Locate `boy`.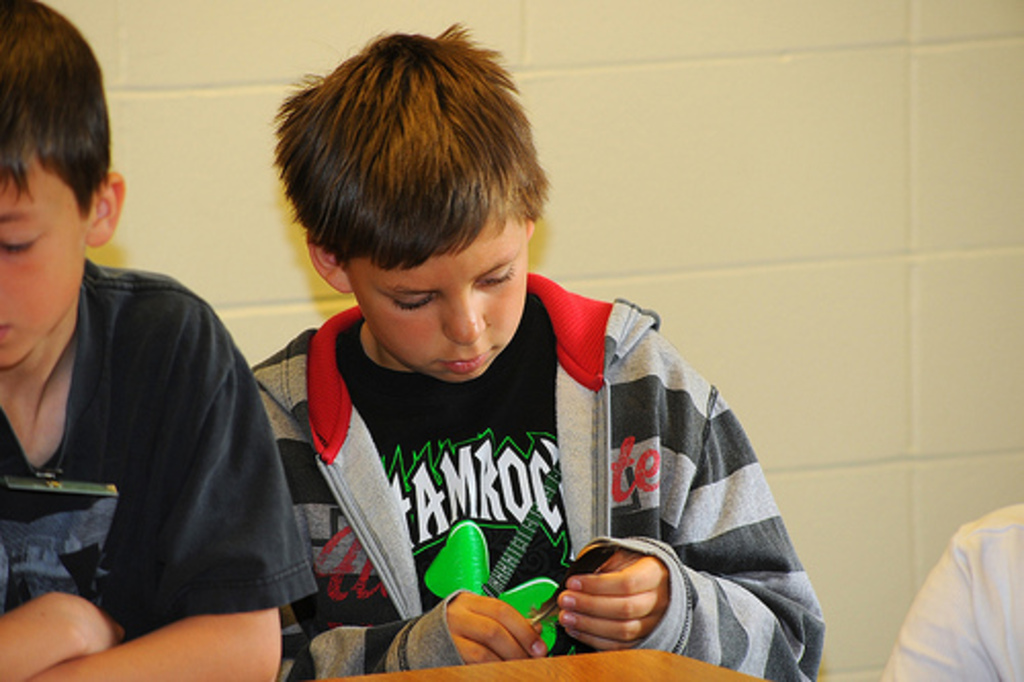
Bounding box: (left=246, top=18, right=811, bottom=680).
